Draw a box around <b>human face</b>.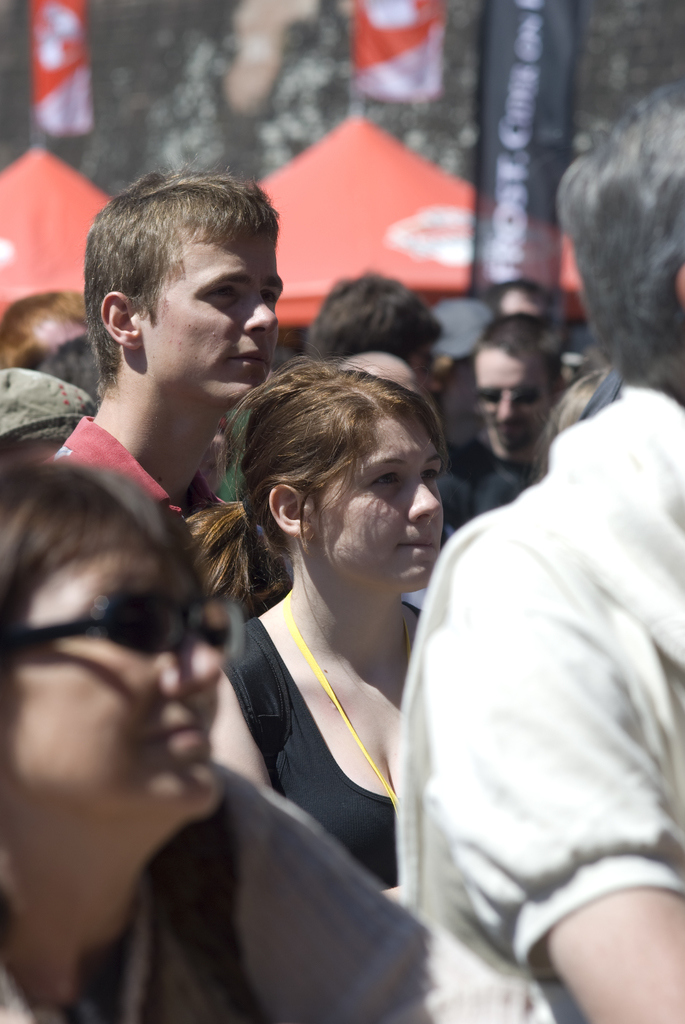
[left=330, top=415, right=448, bottom=590].
